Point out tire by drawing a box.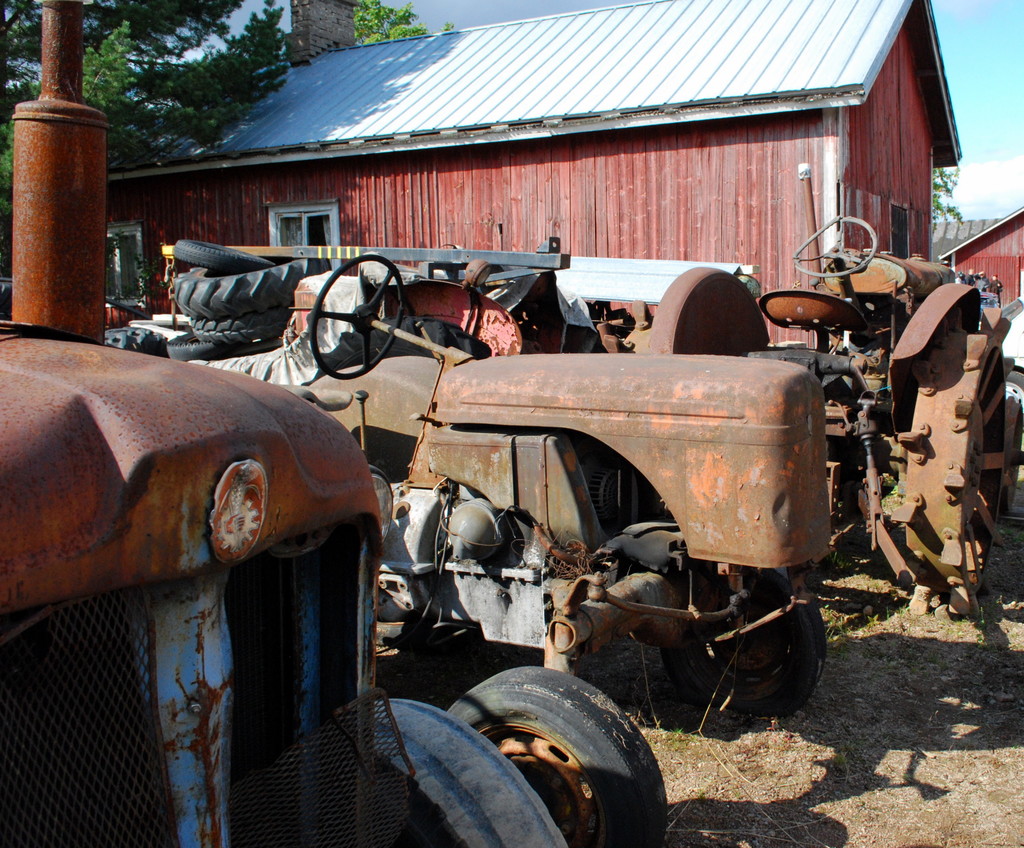
<bbox>92, 322, 178, 376</bbox>.
